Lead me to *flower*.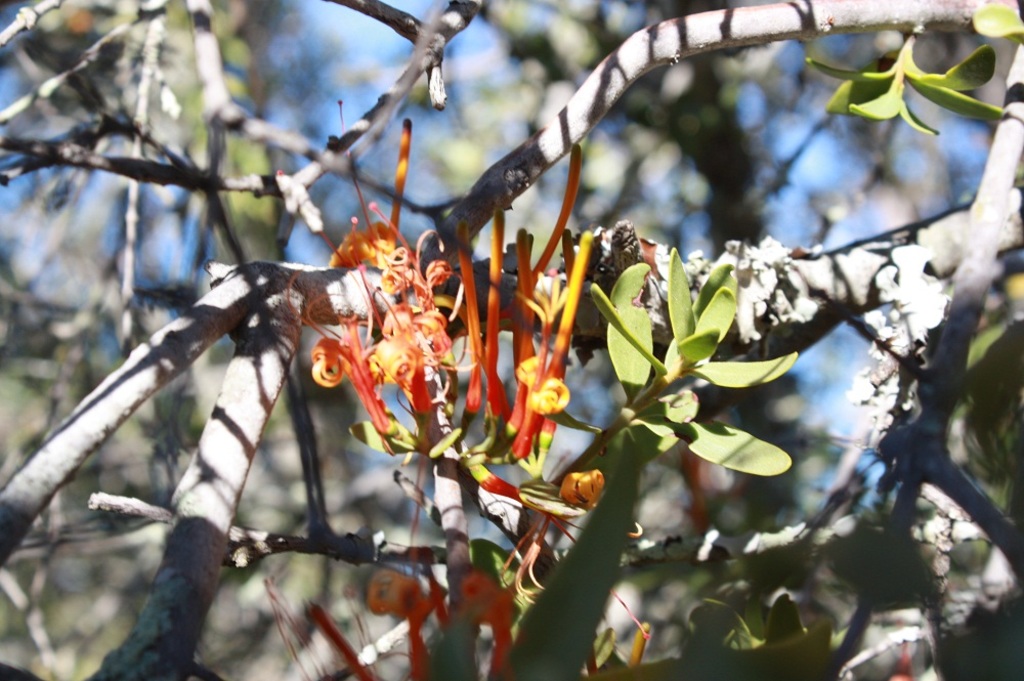
Lead to x1=315, y1=117, x2=599, y2=500.
